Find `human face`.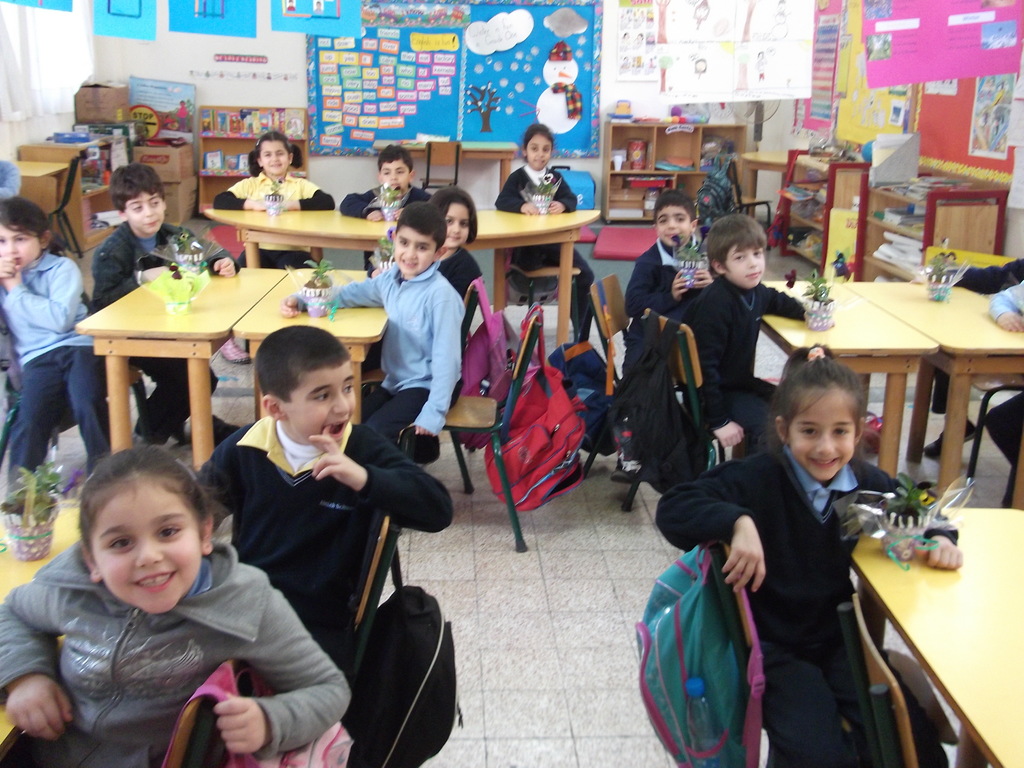
pyautogui.locateOnScreen(525, 126, 553, 170).
